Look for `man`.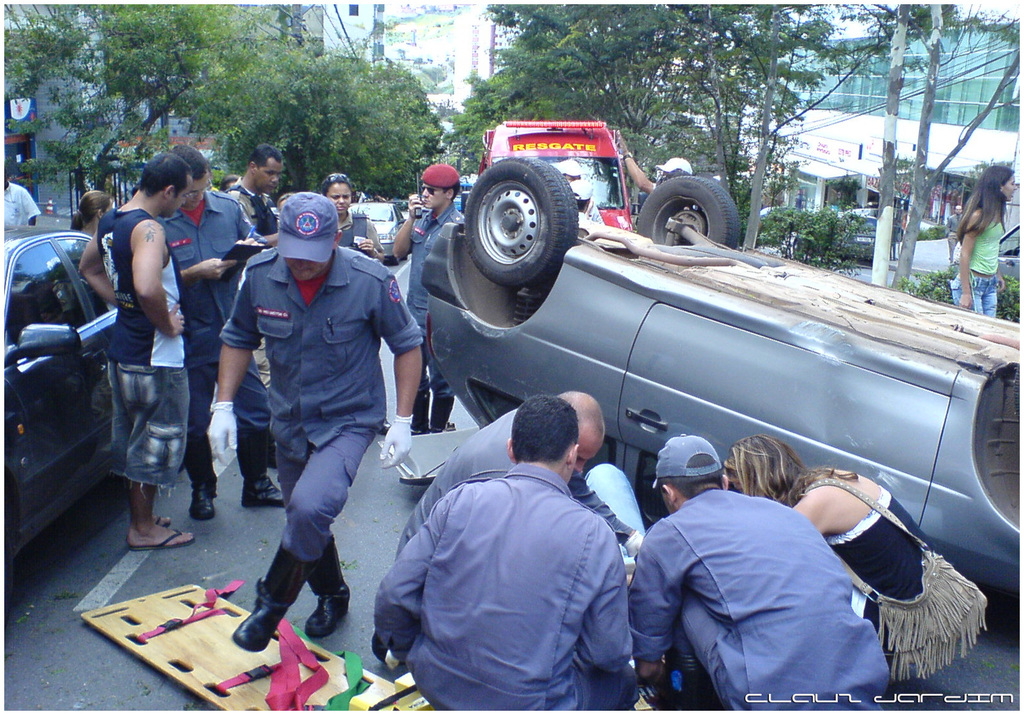
Found: 0:168:40:227.
